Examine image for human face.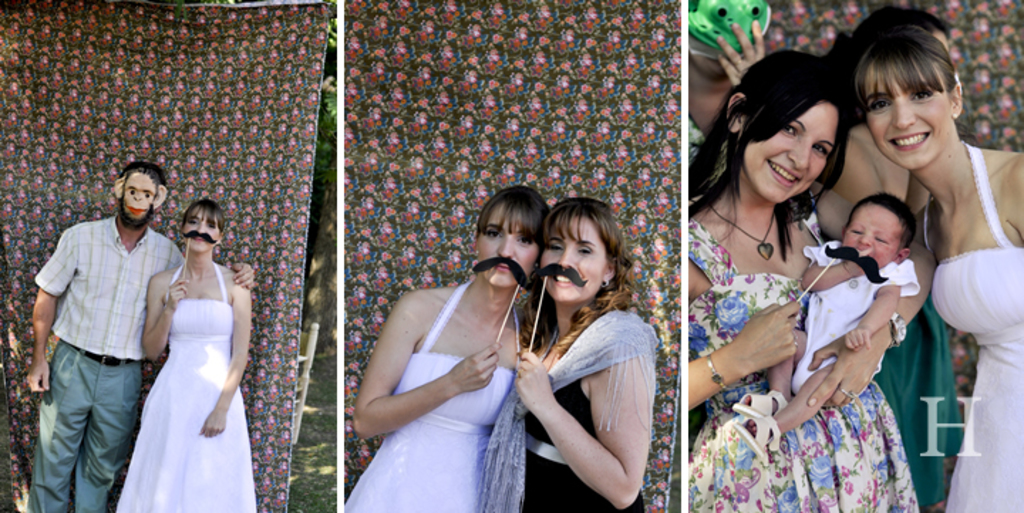
Examination result: x1=865, y1=64, x2=950, y2=172.
